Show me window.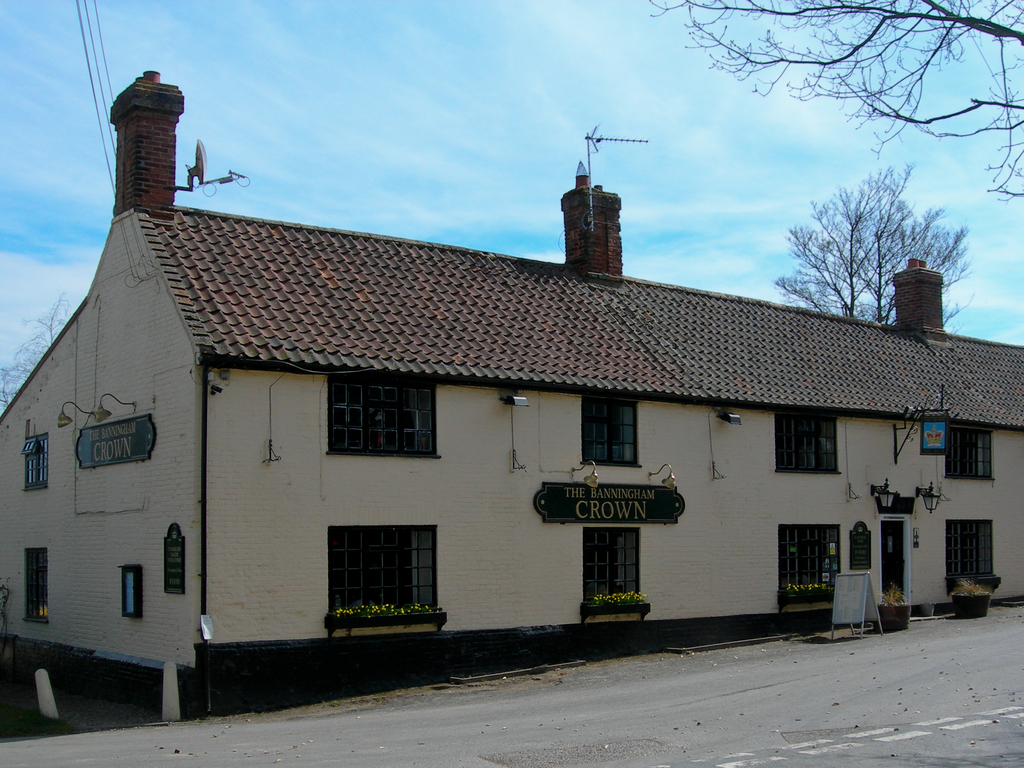
window is here: 941:426:990:485.
